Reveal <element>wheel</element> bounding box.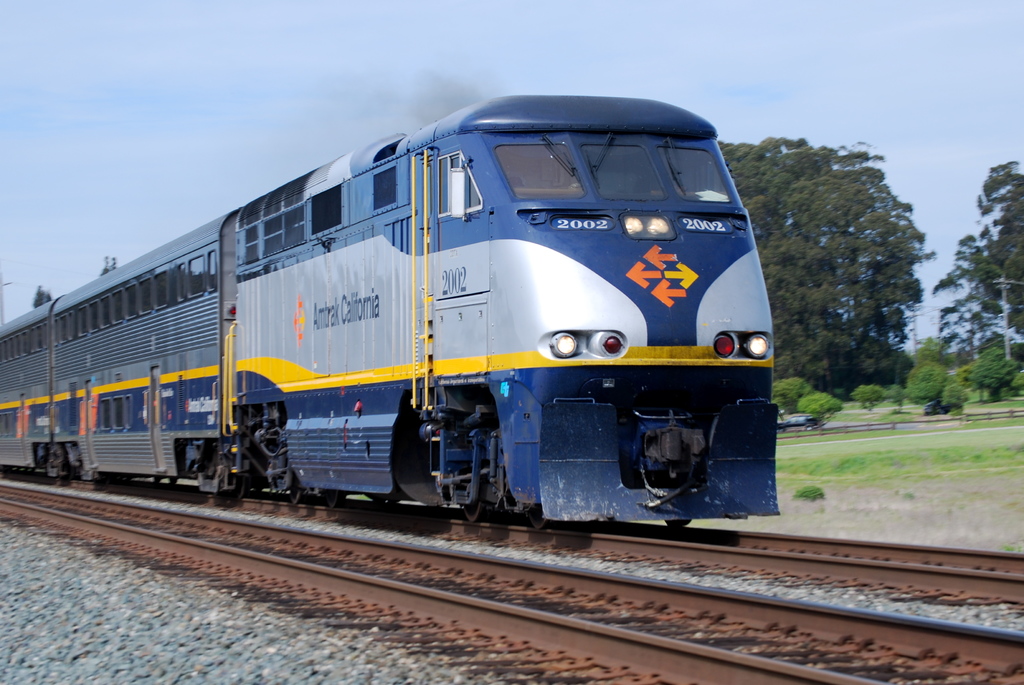
Revealed: 322:485:344:508.
